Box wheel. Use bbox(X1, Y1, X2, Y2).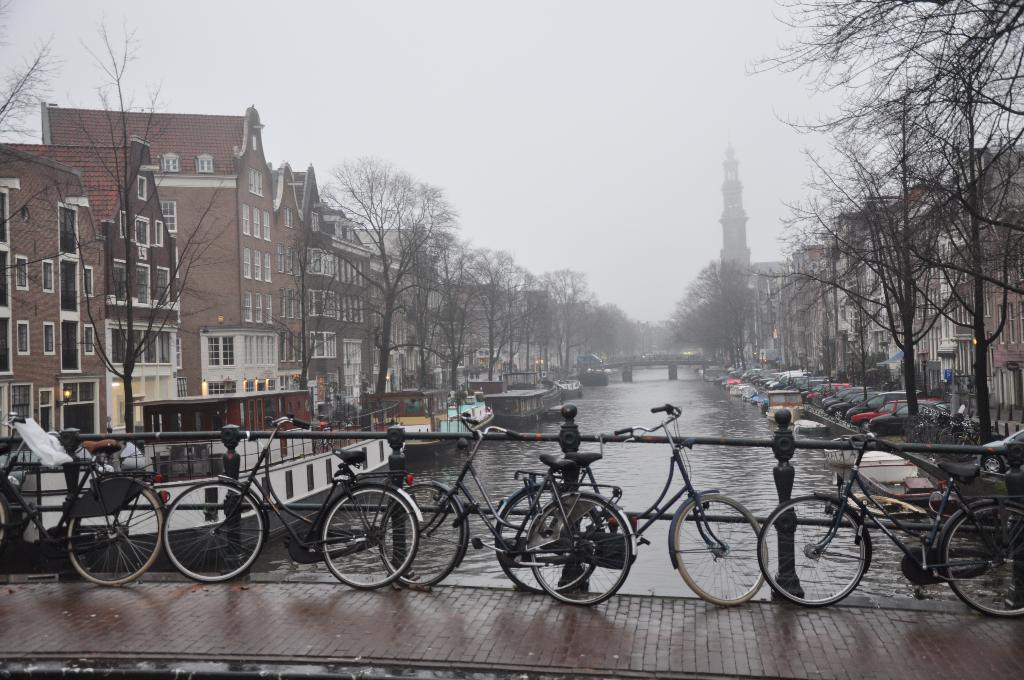
bbox(983, 455, 1002, 474).
